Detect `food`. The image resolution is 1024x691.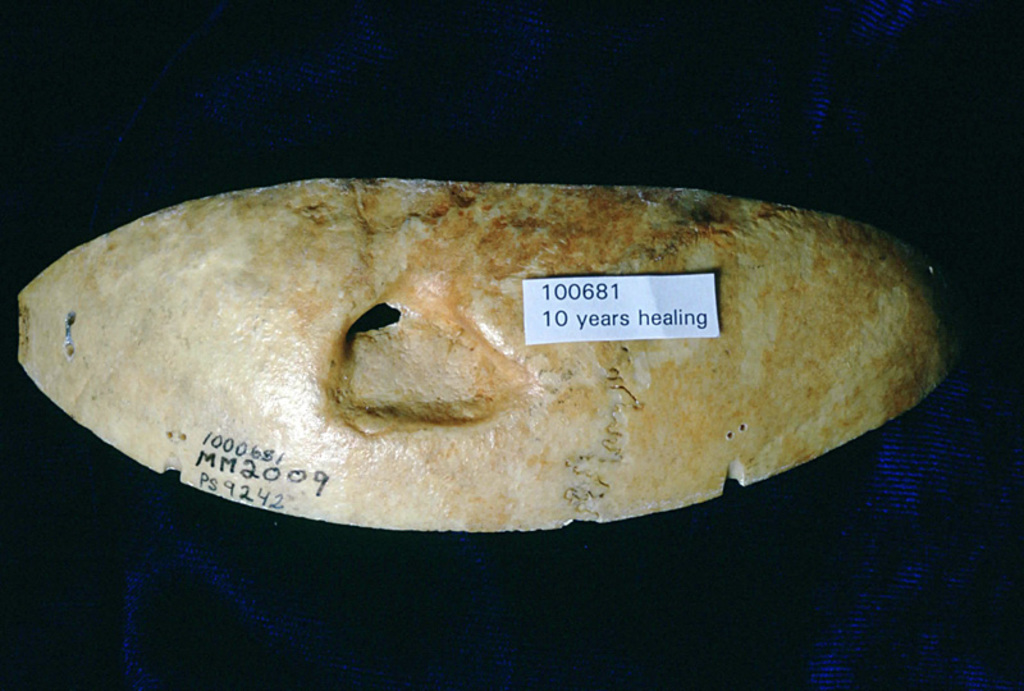
<box>13,174,966,532</box>.
